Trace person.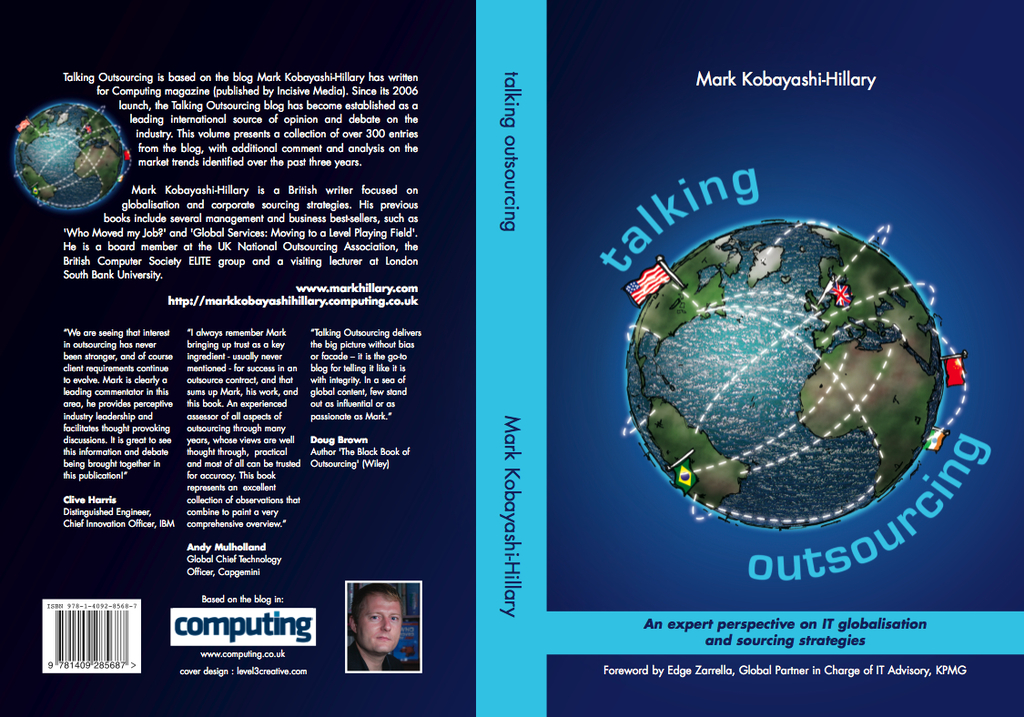
Traced to bbox=[337, 592, 413, 695].
